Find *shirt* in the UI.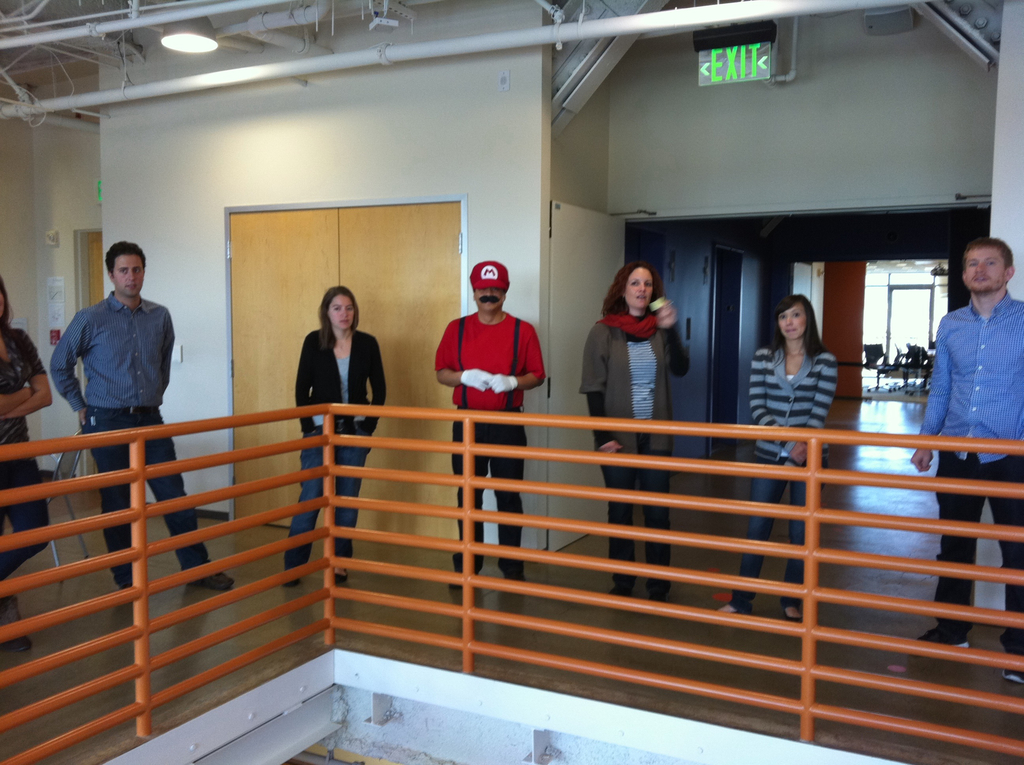
UI element at bbox=(51, 293, 174, 407).
